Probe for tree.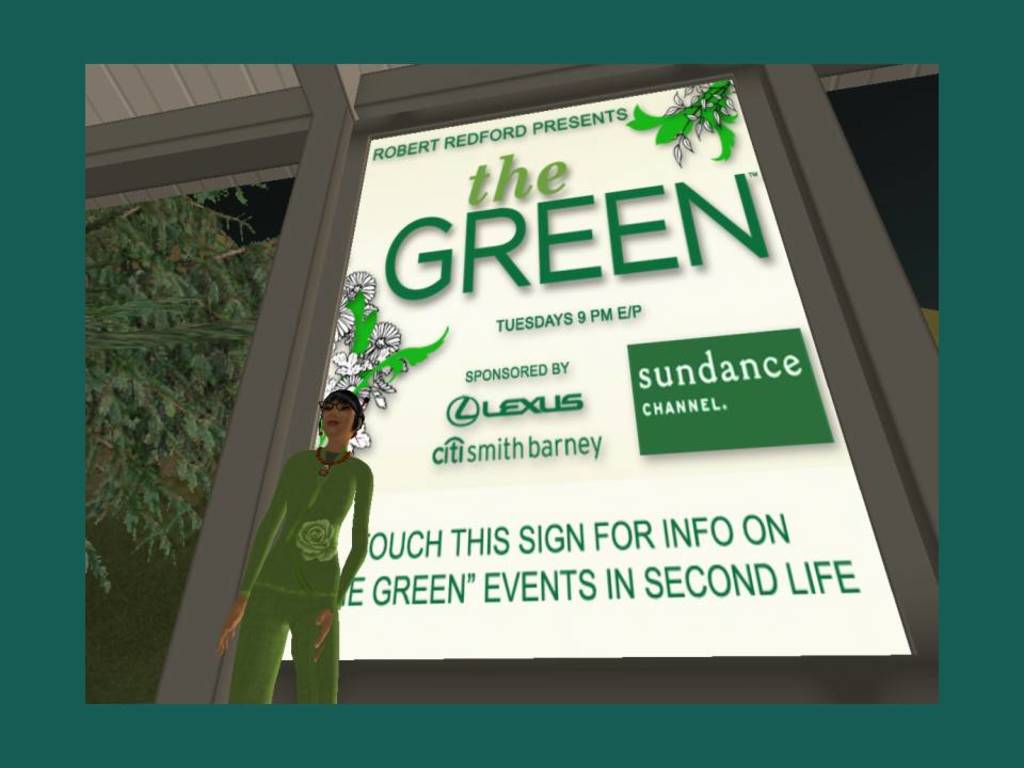
Probe result: [left=74, top=177, right=272, bottom=572].
